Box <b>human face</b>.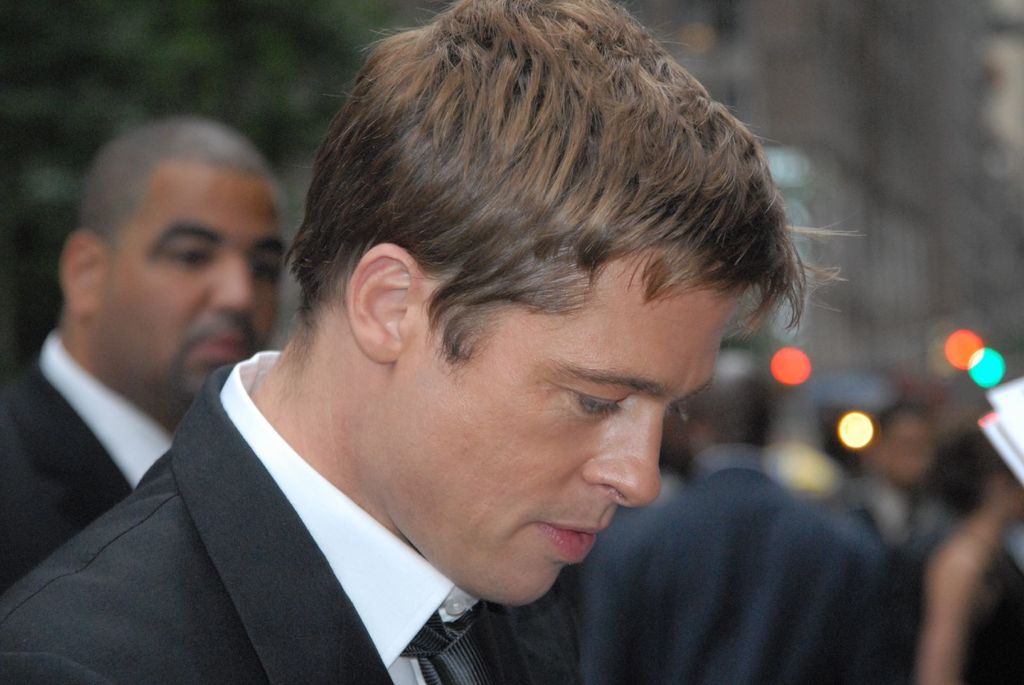
bbox=[97, 175, 285, 421].
